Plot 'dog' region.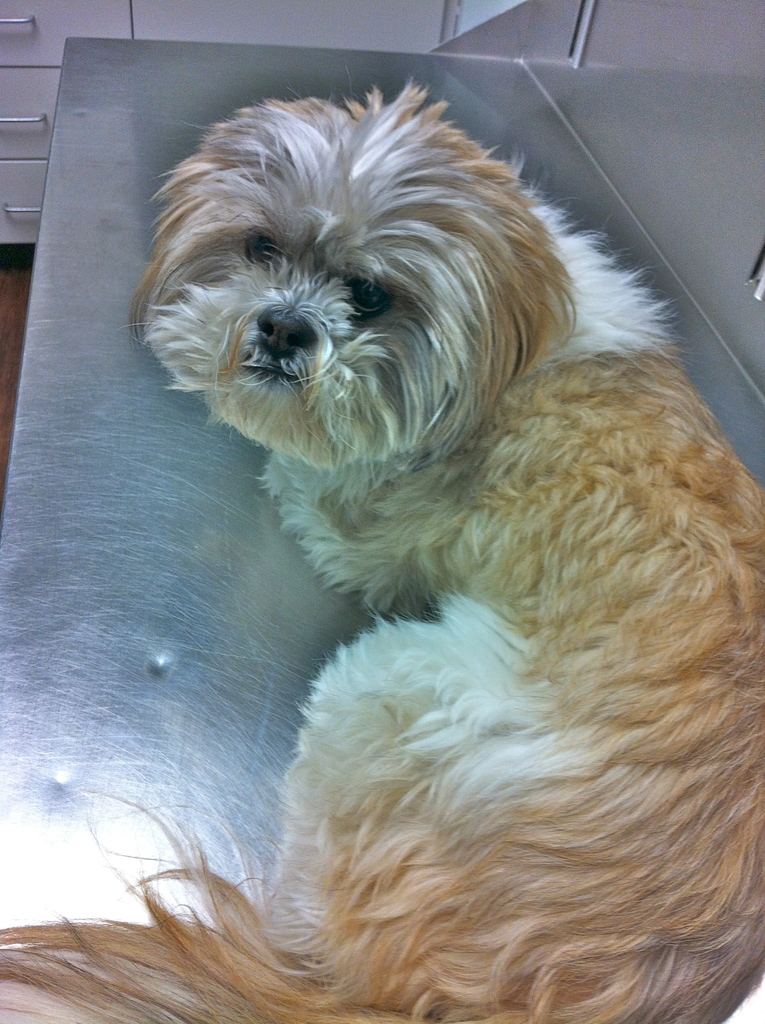
Plotted at select_region(0, 78, 763, 1023).
